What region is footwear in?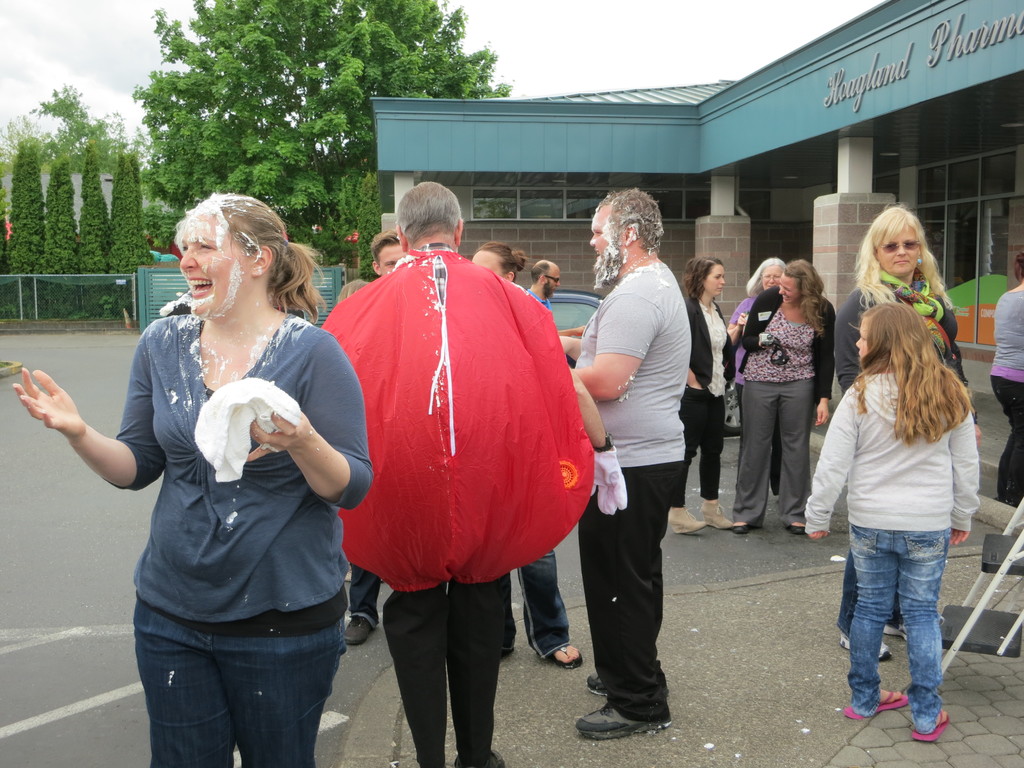
bbox=(882, 625, 906, 641).
